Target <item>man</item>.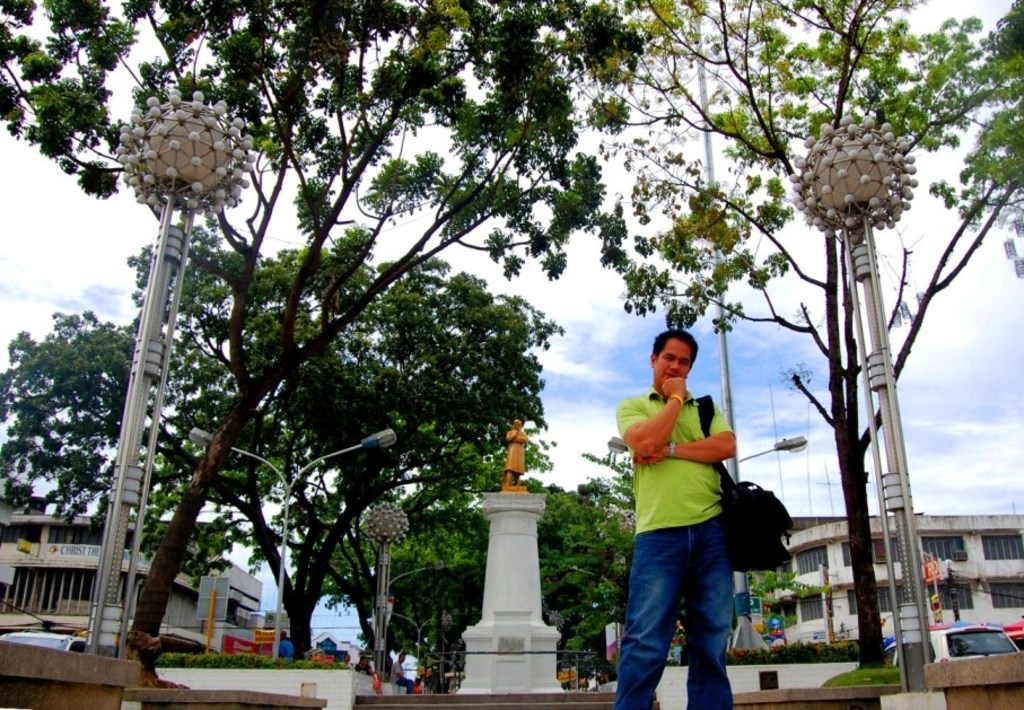
Target region: (603, 326, 763, 709).
